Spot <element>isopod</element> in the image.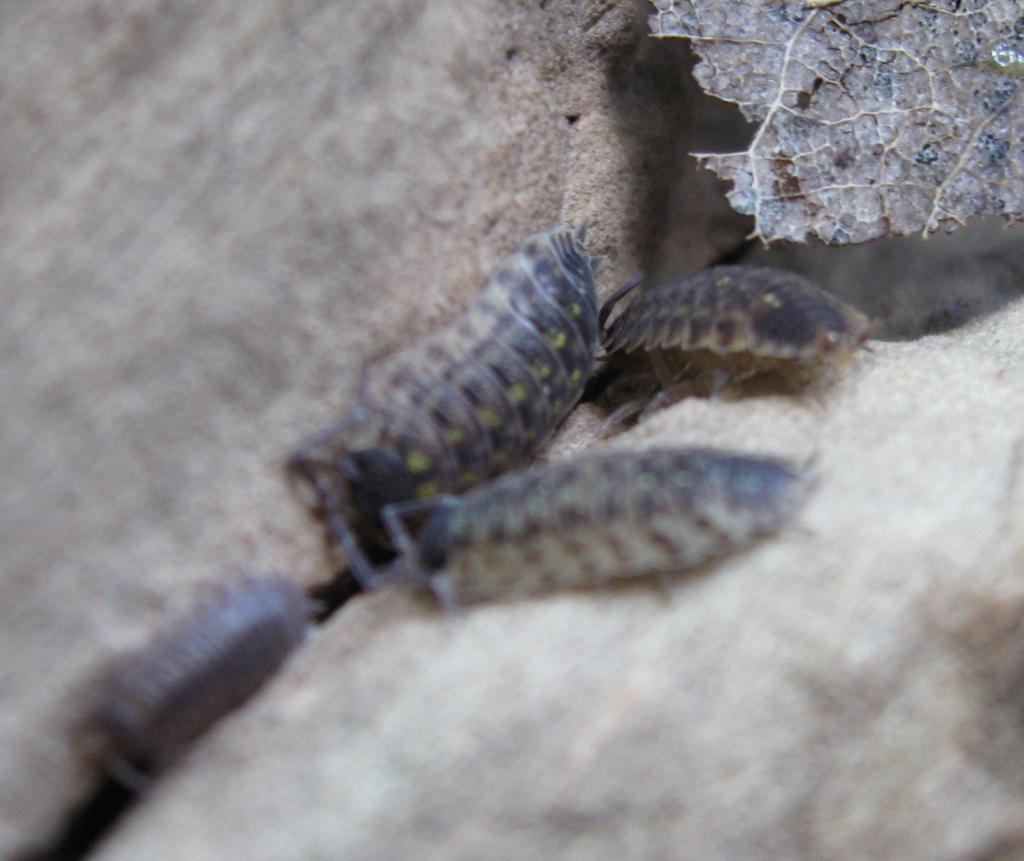
<element>isopod</element> found at (596,268,870,389).
